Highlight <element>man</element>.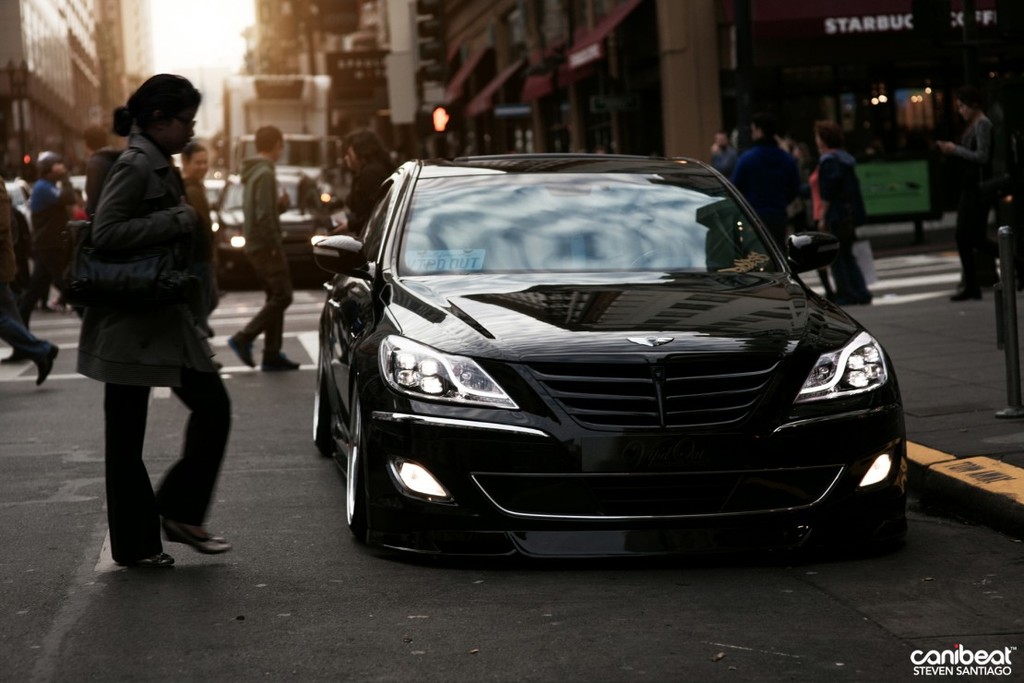
Highlighted region: {"left": 724, "top": 112, "right": 796, "bottom": 257}.
